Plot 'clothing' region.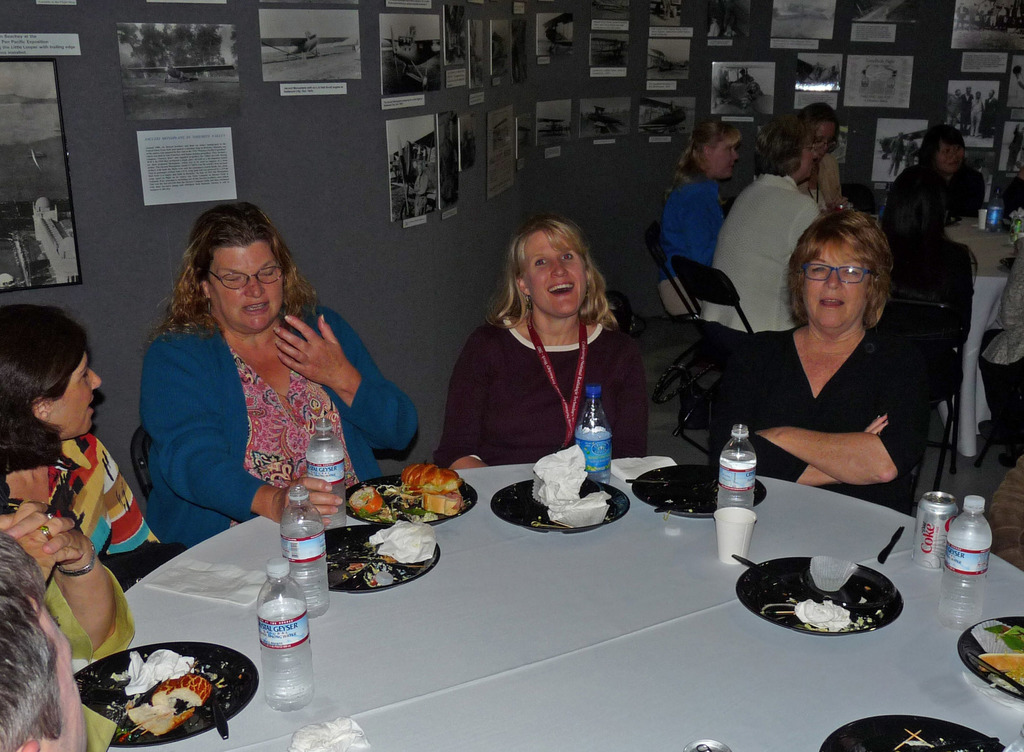
Plotted at (658, 167, 726, 311).
